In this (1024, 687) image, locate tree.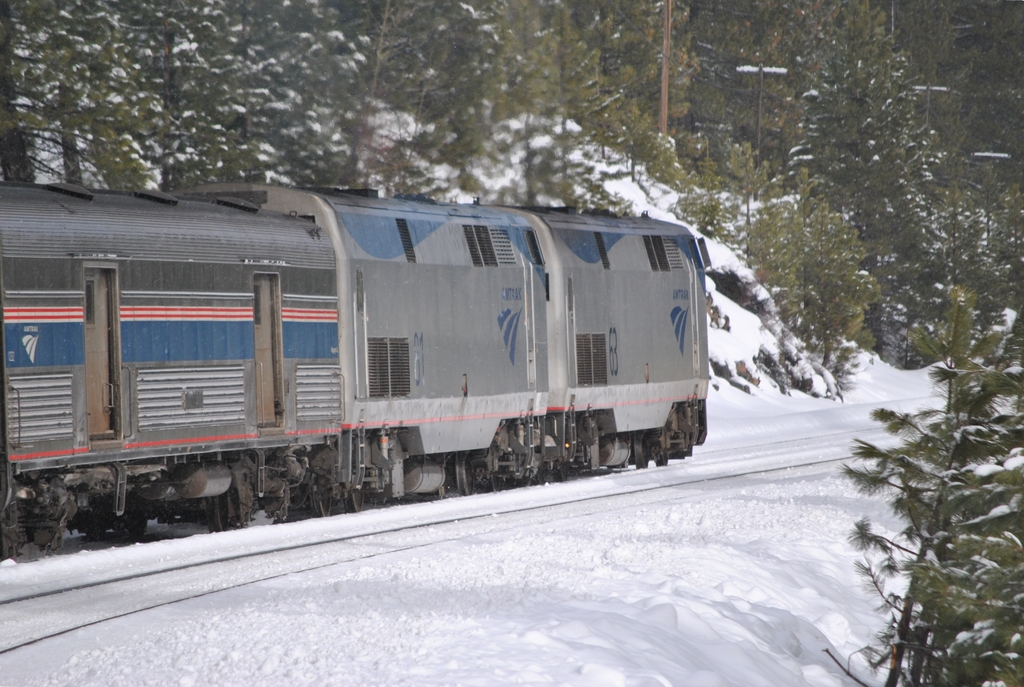
Bounding box: region(840, 280, 1023, 686).
